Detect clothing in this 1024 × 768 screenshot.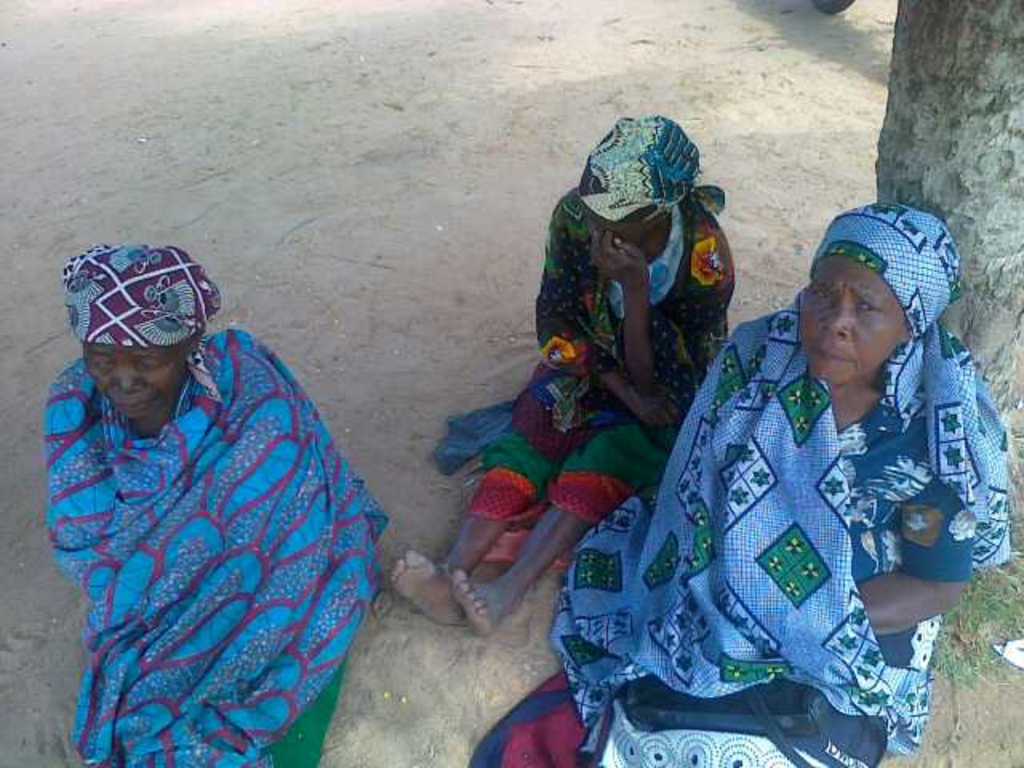
Detection: x1=464 y1=189 x2=730 y2=566.
